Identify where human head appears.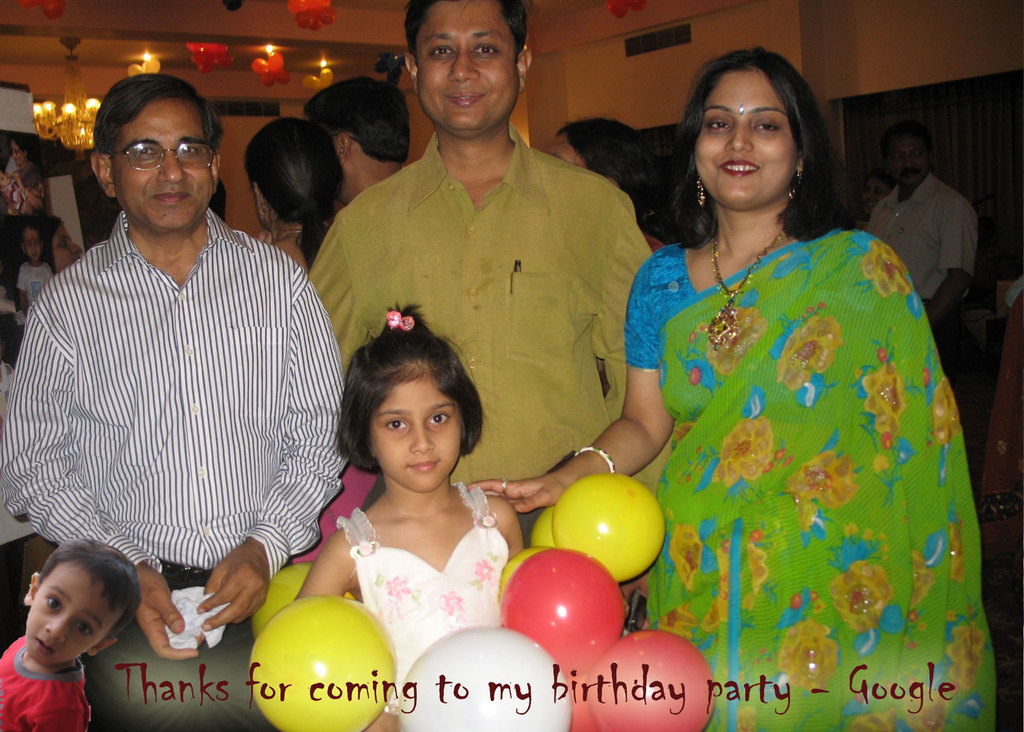
Appears at 10, 134, 31, 166.
